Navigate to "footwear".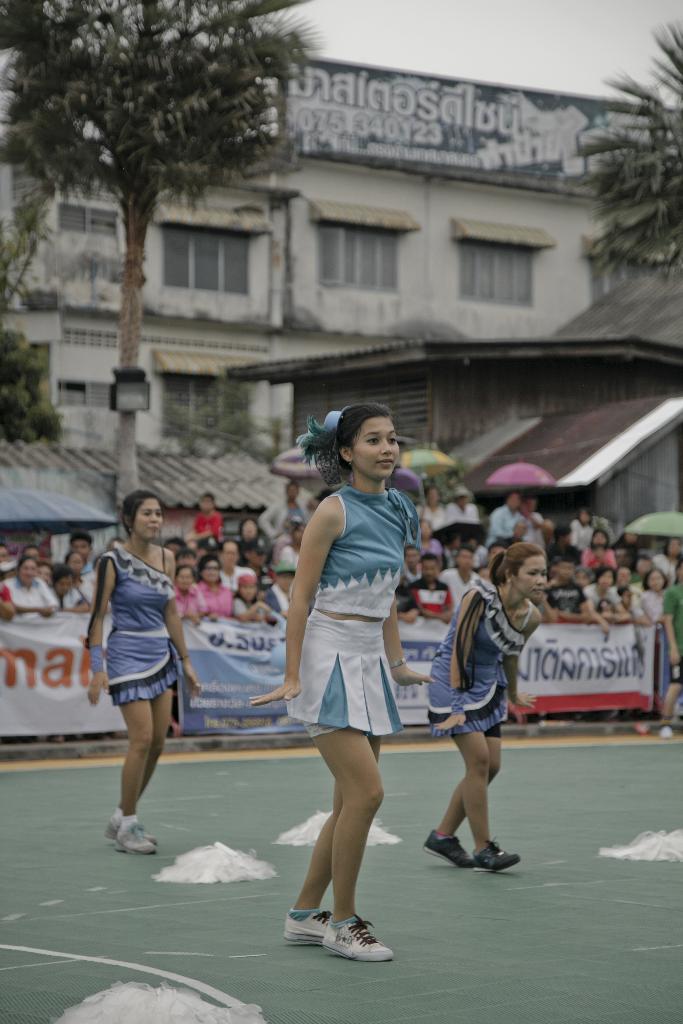
Navigation target: <box>472,839,522,874</box>.
